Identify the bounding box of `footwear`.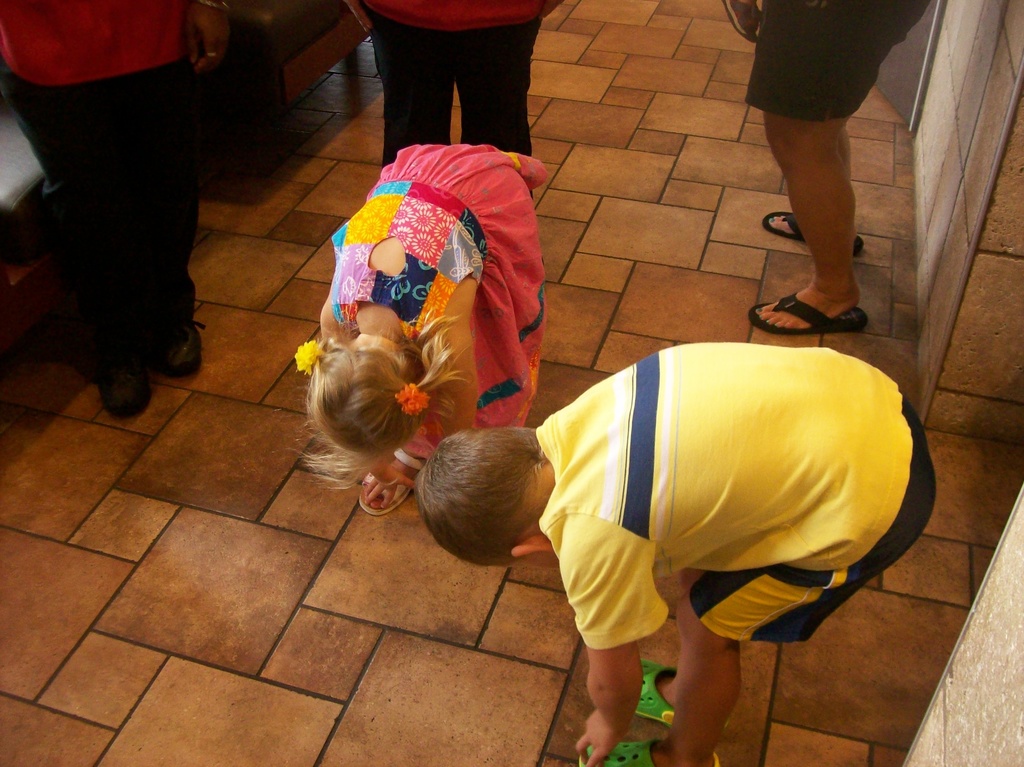
select_region(102, 332, 154, 416).
